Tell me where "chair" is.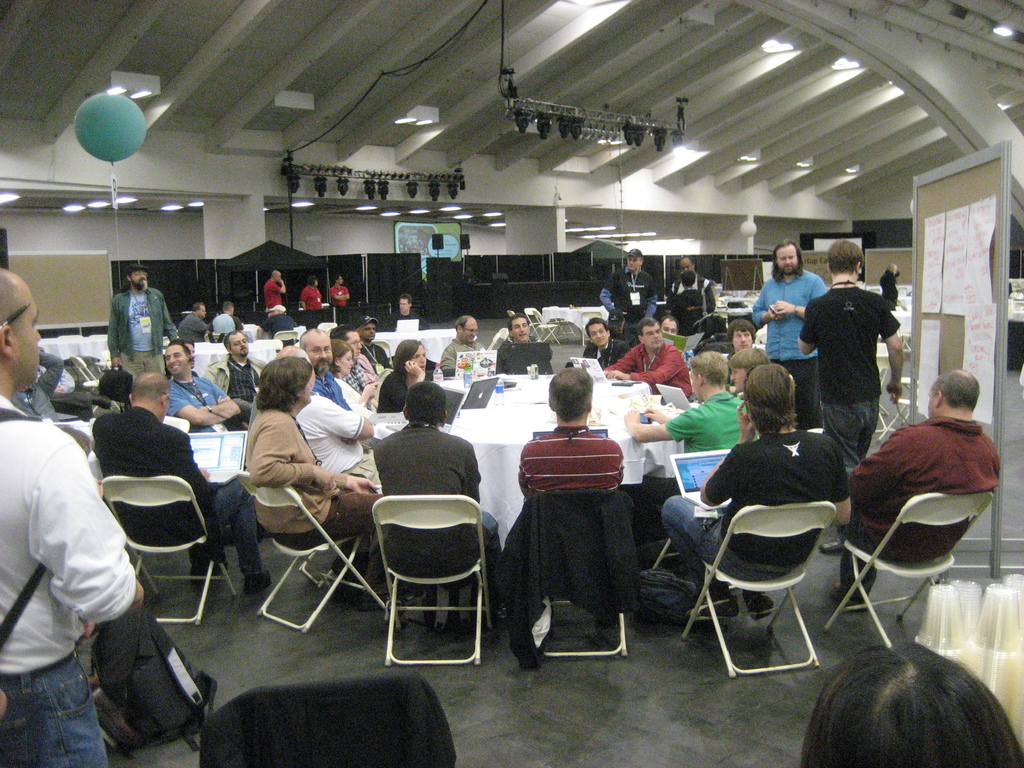
"chair" is at <region>678, 502, 838, 678</region>.
